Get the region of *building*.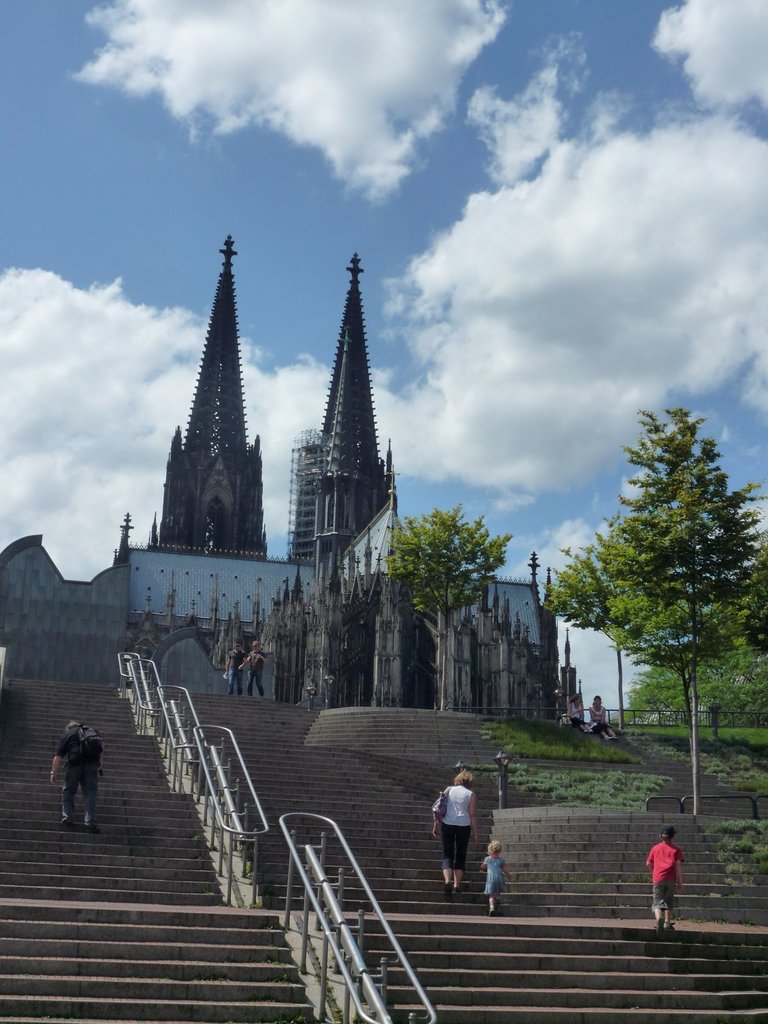
<bbox>117, 230, 271, 559</bbox>.
